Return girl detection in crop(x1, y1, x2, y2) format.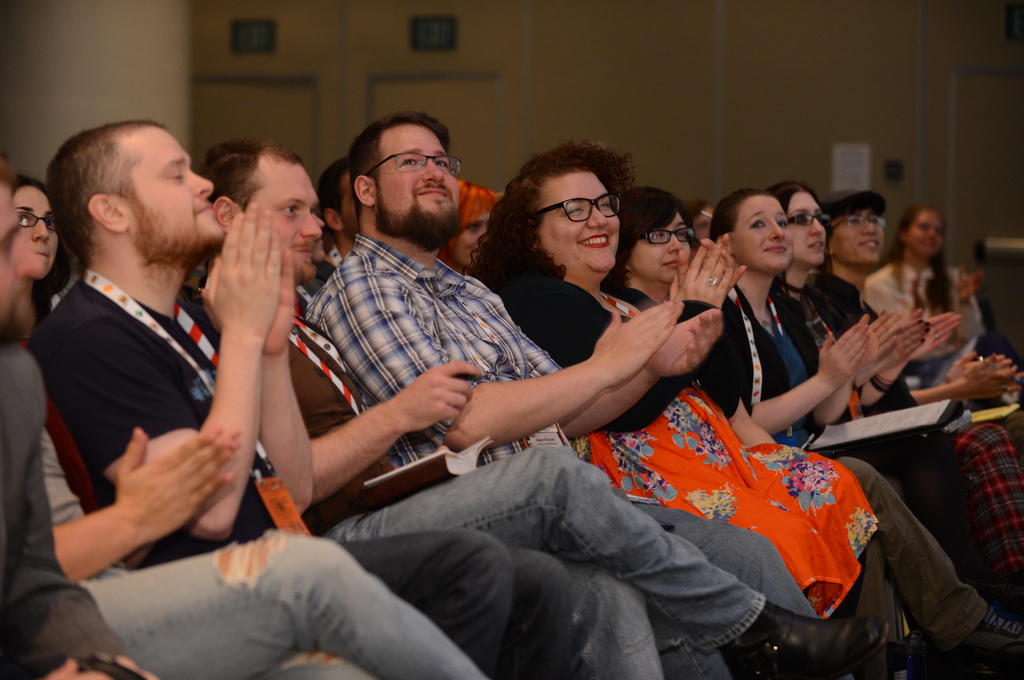
crop(15, 177, 134, 571).
